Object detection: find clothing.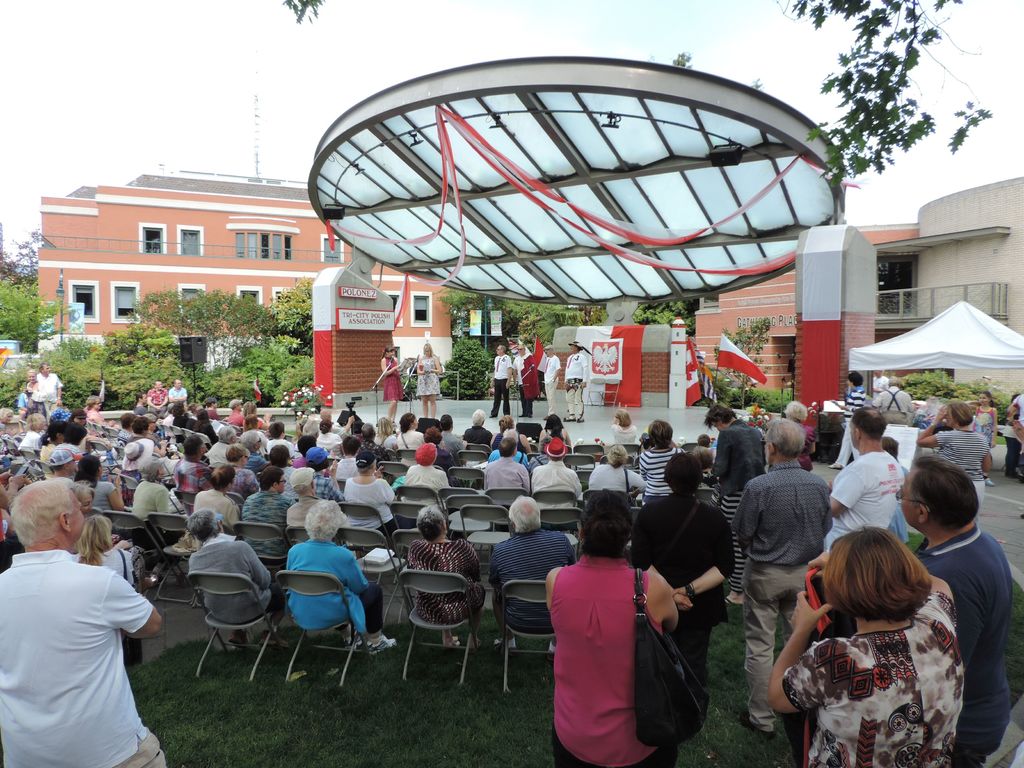
x1=22, y1=368, x2=69, y2=399.
